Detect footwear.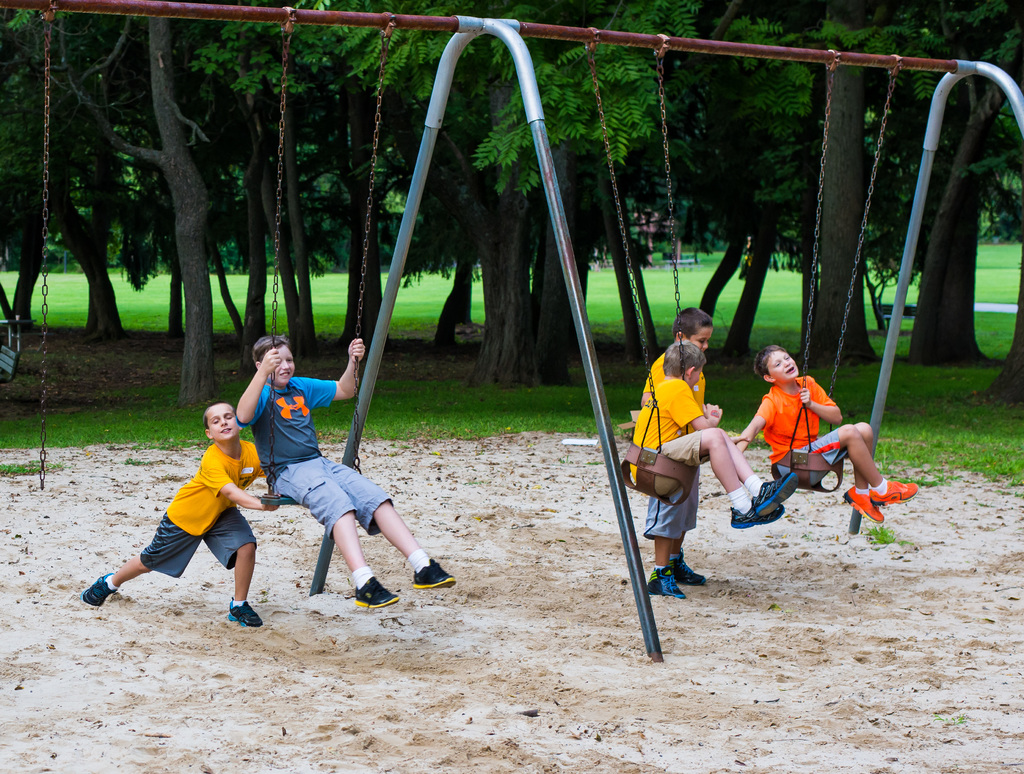
Detected at region(227, 602, 262, 630).
